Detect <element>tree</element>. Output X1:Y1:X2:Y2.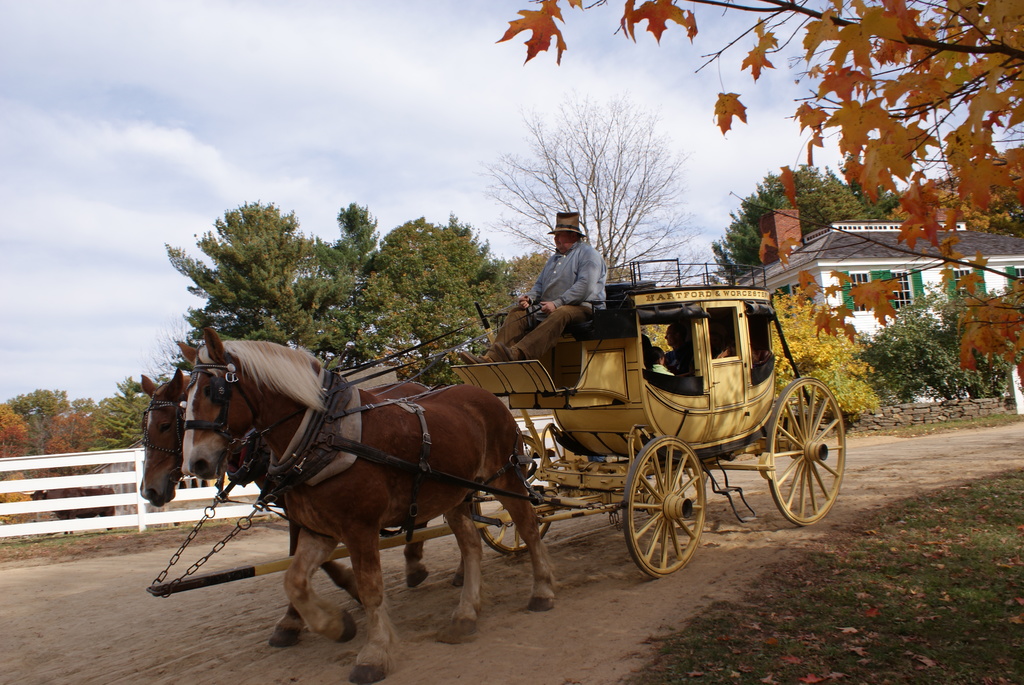
151:195:354:369.
